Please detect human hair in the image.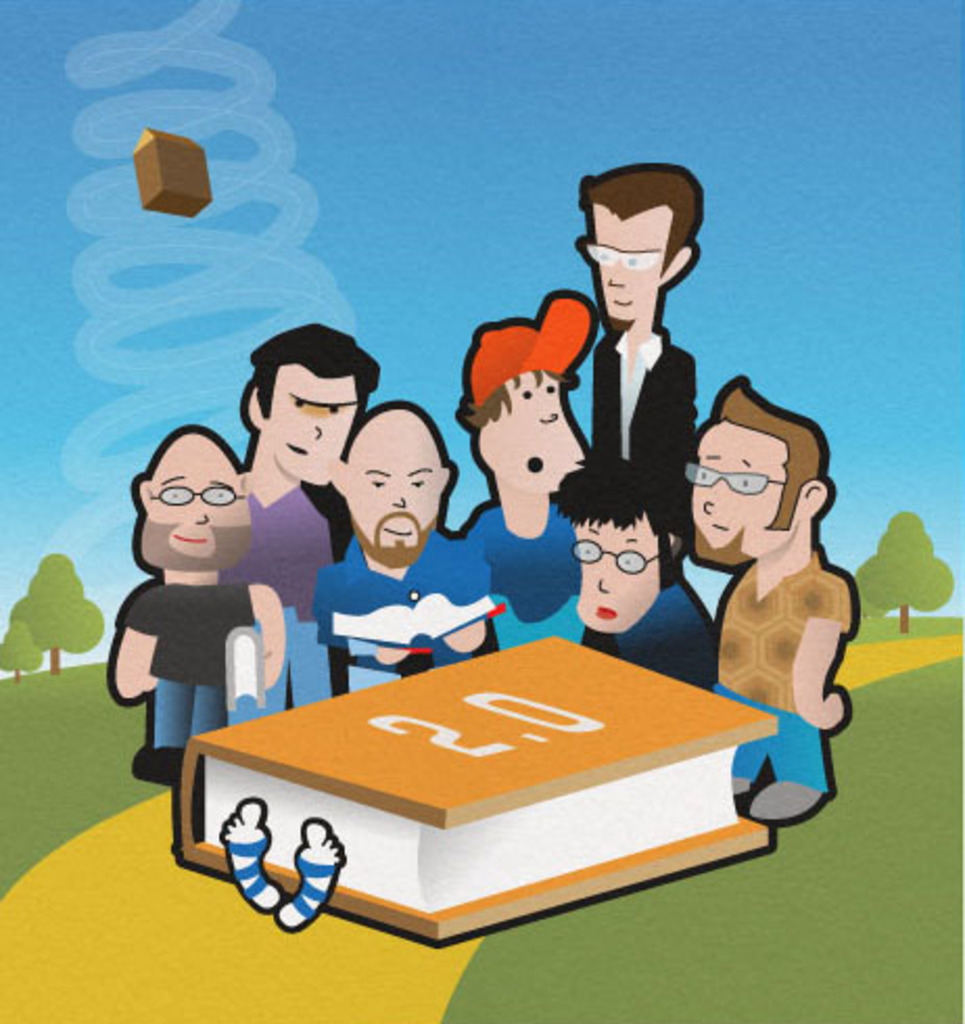
box(702, 374, 840, 550).
